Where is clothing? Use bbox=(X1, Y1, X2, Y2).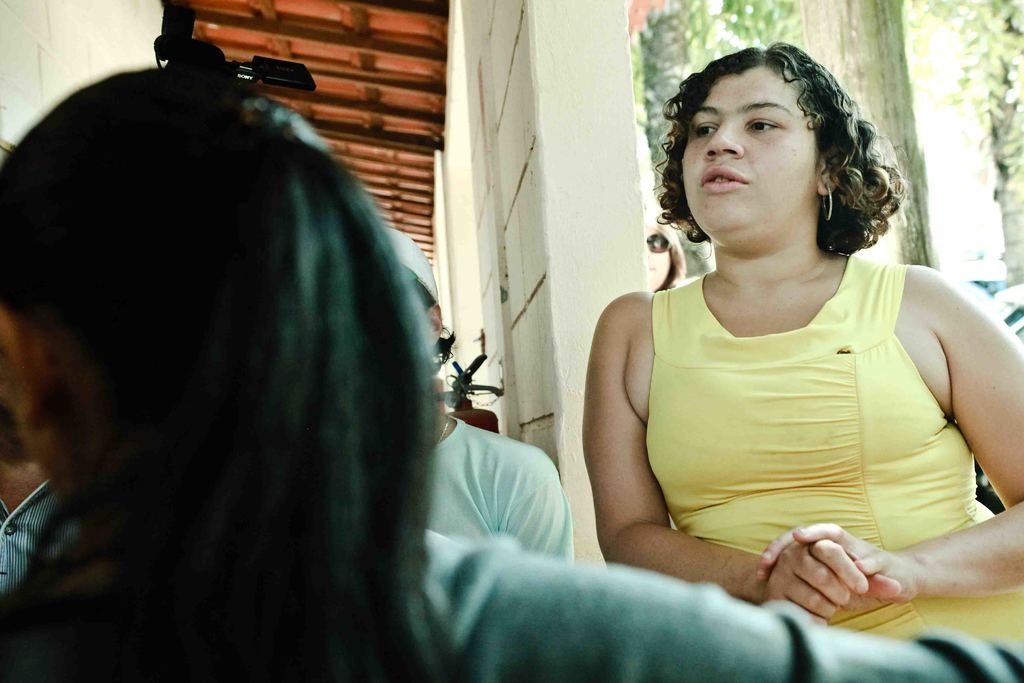
bbox=(424, 414, 579, 559).
